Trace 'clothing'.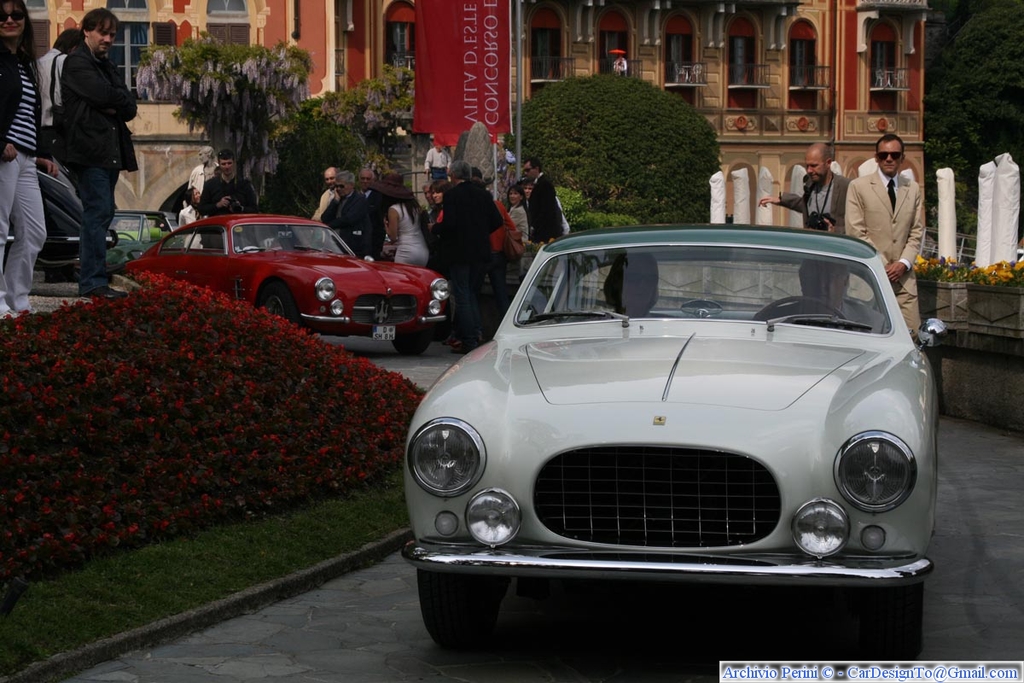
Traced to l=171, t=207, r=205, b=254.
